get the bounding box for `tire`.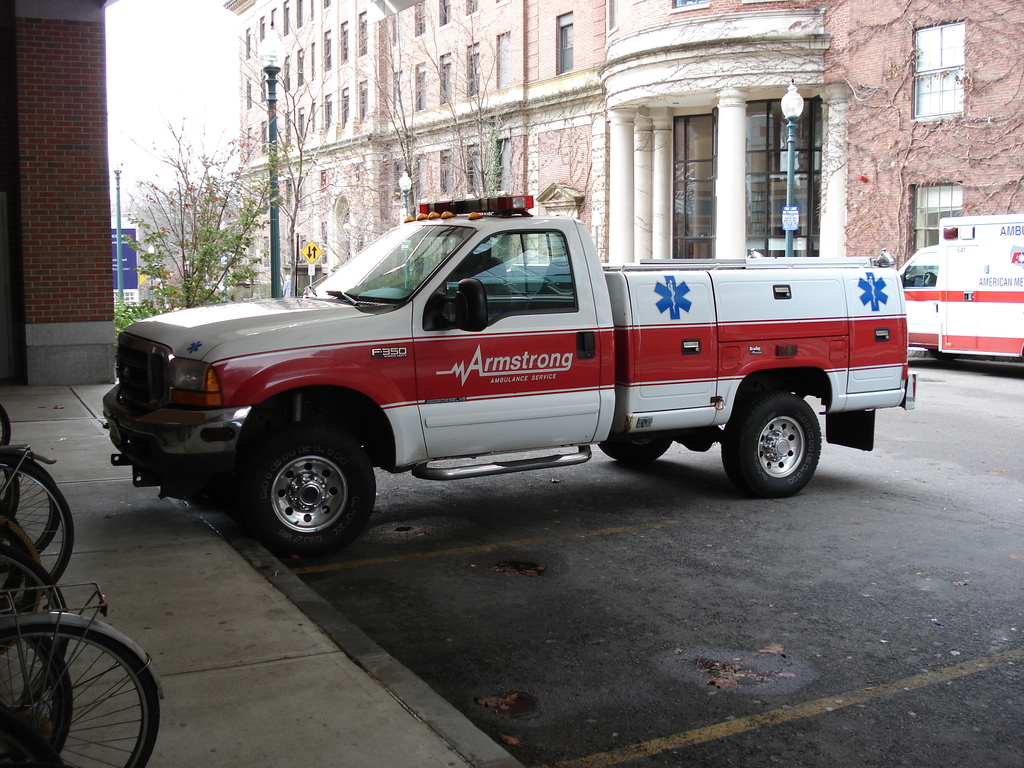
BBox(602, 435, 673, 465).
